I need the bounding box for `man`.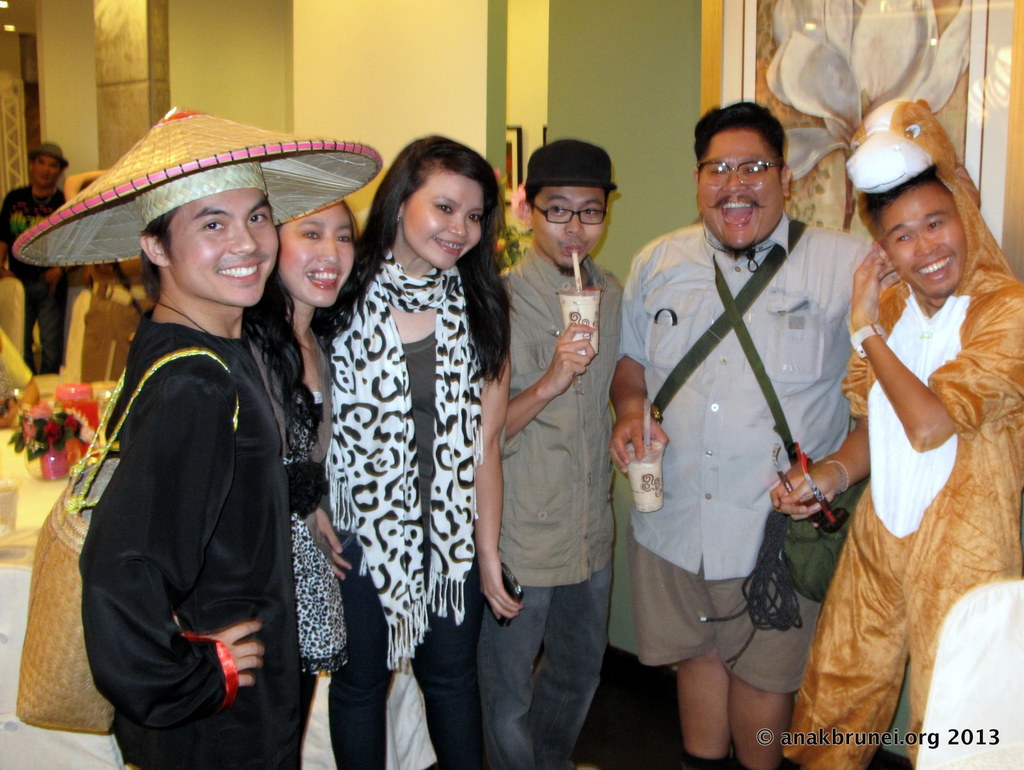
Here it is: crop(612, 99, 865, 763).
